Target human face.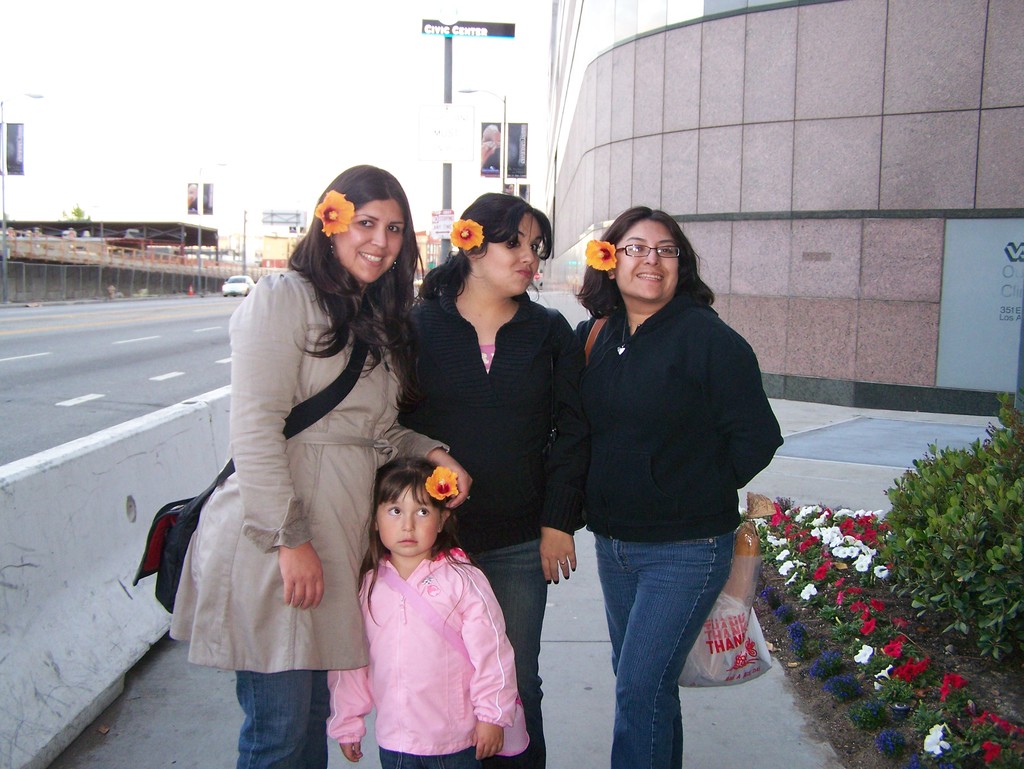
Target region: Rect(479, 209, 545, 293).
